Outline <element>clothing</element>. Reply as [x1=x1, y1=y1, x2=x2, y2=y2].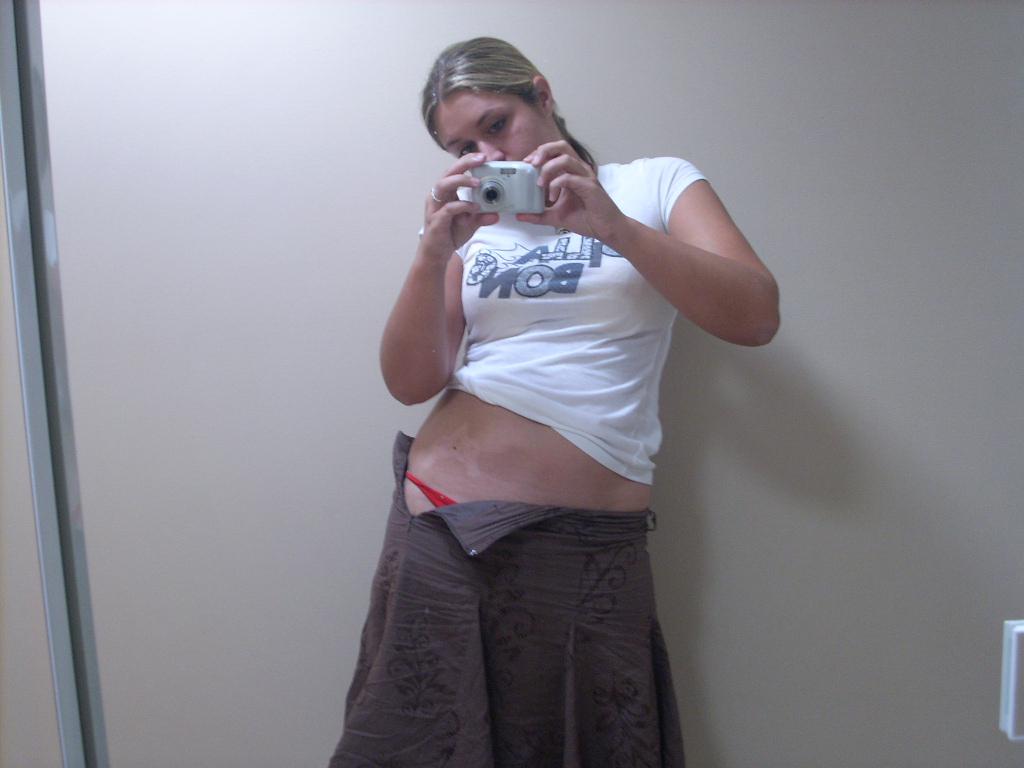
[x1=379, y1=125, x2=718, y2=658].
